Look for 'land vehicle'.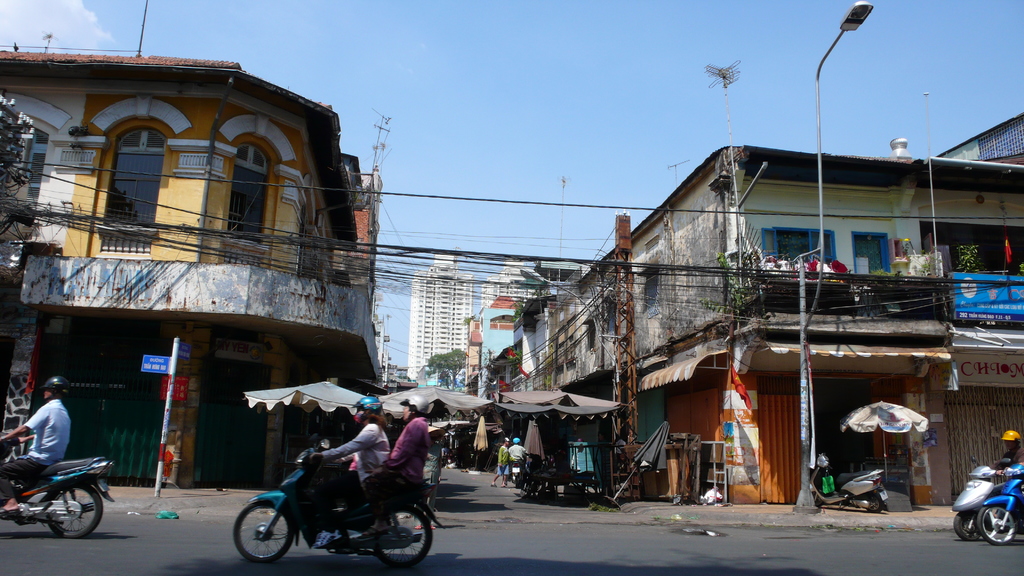
Found: 234, 420, 459, 574.
